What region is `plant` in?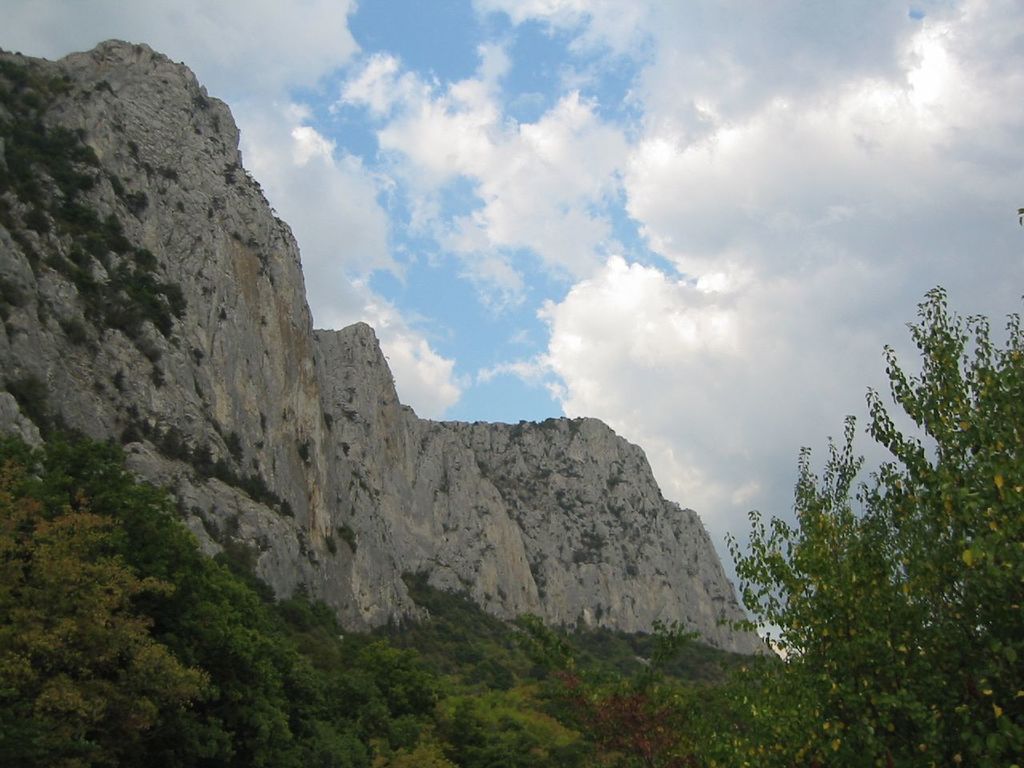
144, 160, 150, 182.
